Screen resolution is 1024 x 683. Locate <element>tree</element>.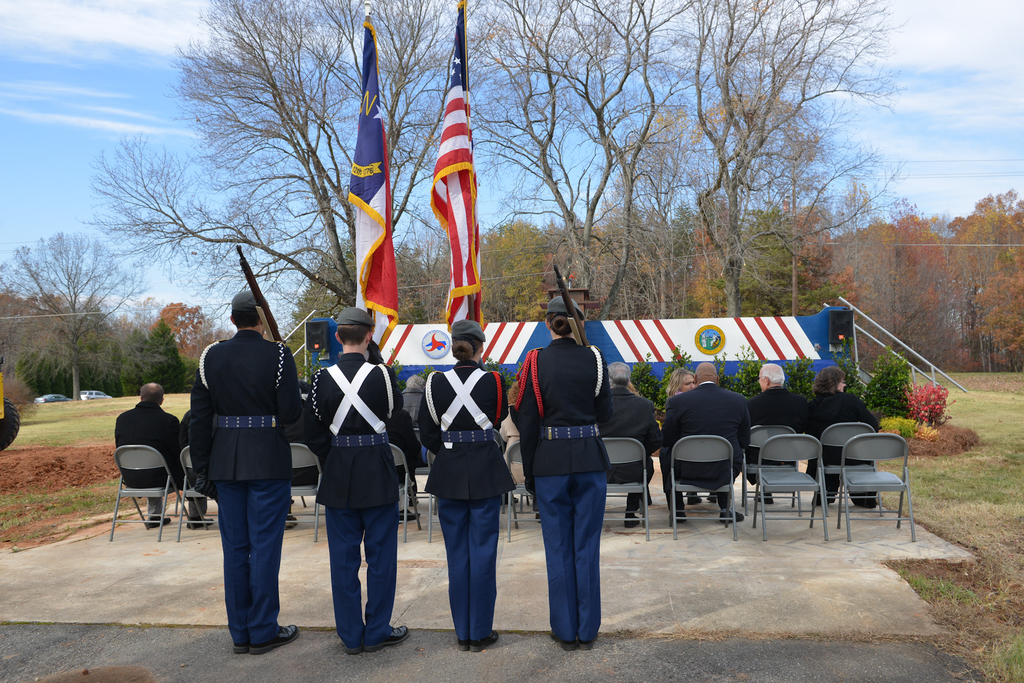
pyautogui.locateOnScreen(848, 196, 950, 383).
